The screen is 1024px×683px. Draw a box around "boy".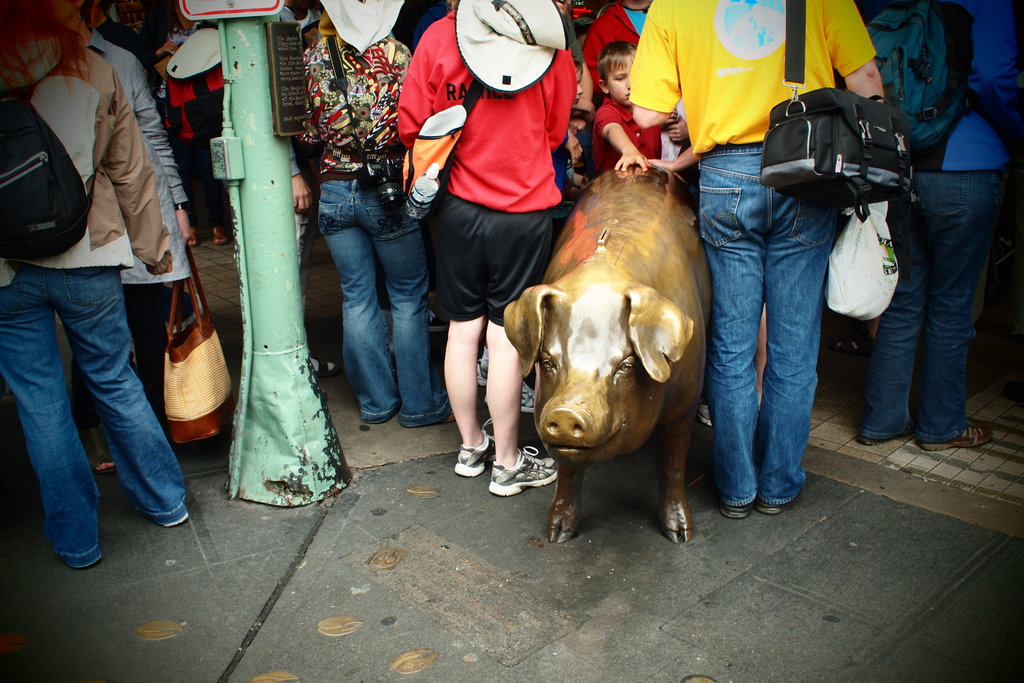
crop(589, 37, 666, 172).
